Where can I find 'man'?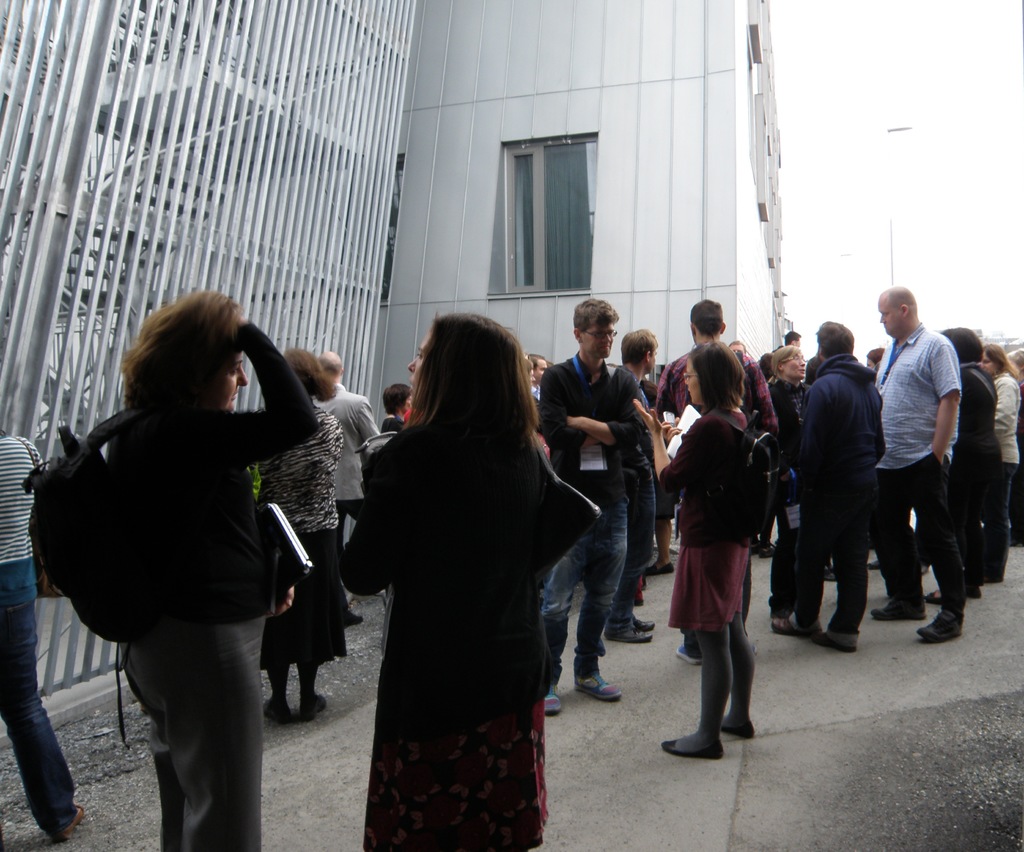
You can find it at x1=536, y1=297, x2=643, y2=718.
